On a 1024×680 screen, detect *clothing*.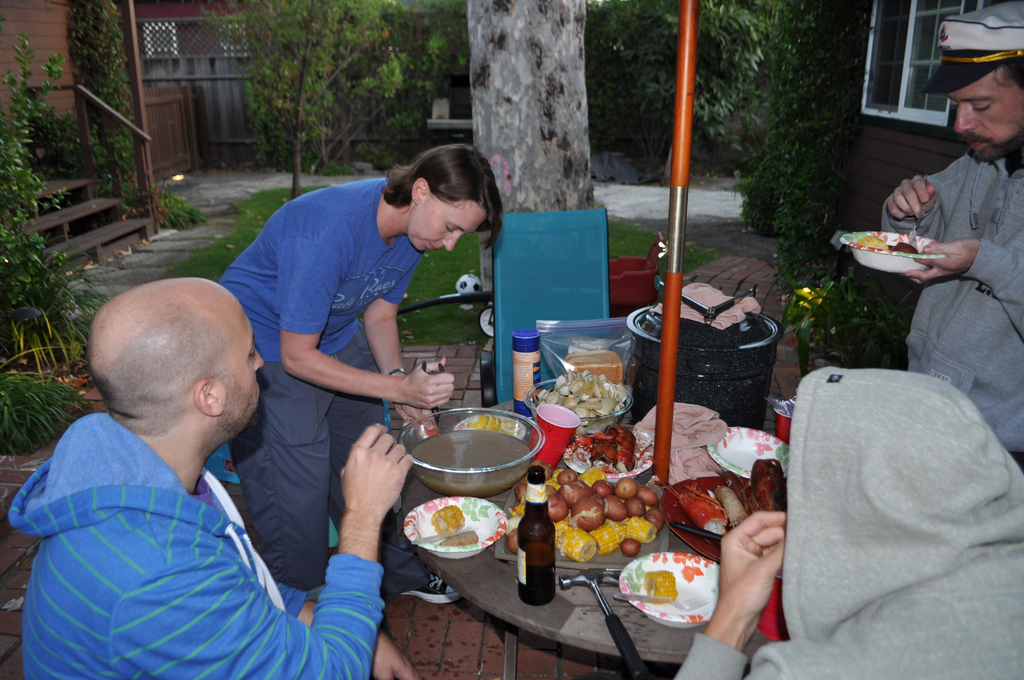
[11,366,378,676].
